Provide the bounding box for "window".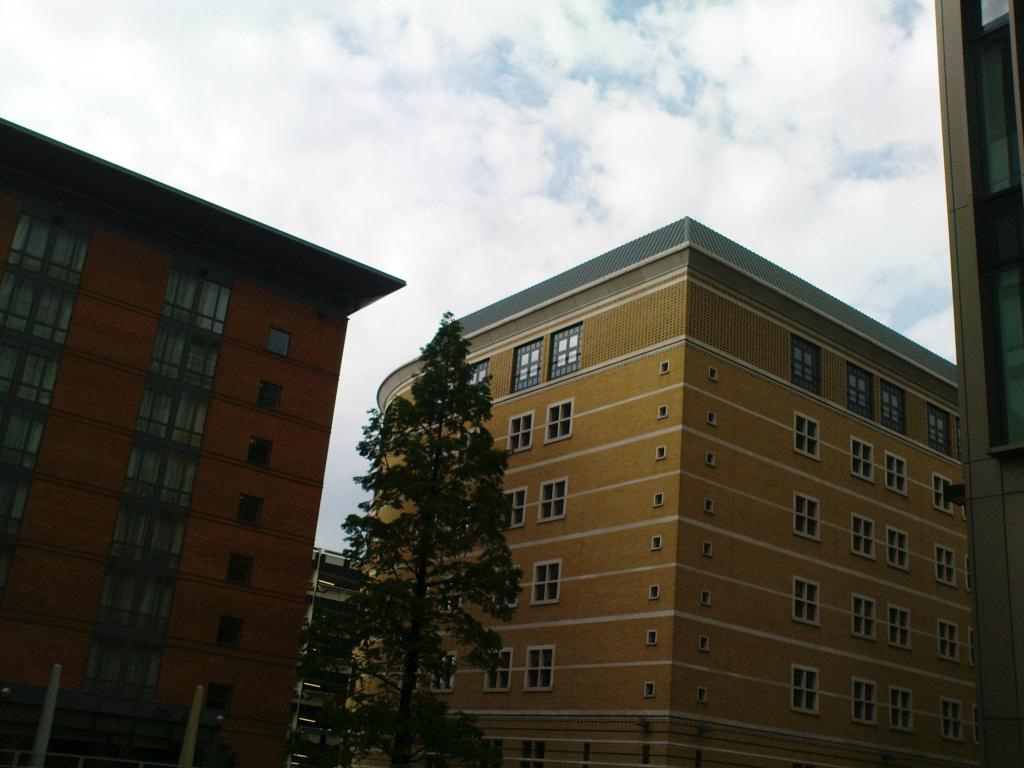
[216,614,245,651].
